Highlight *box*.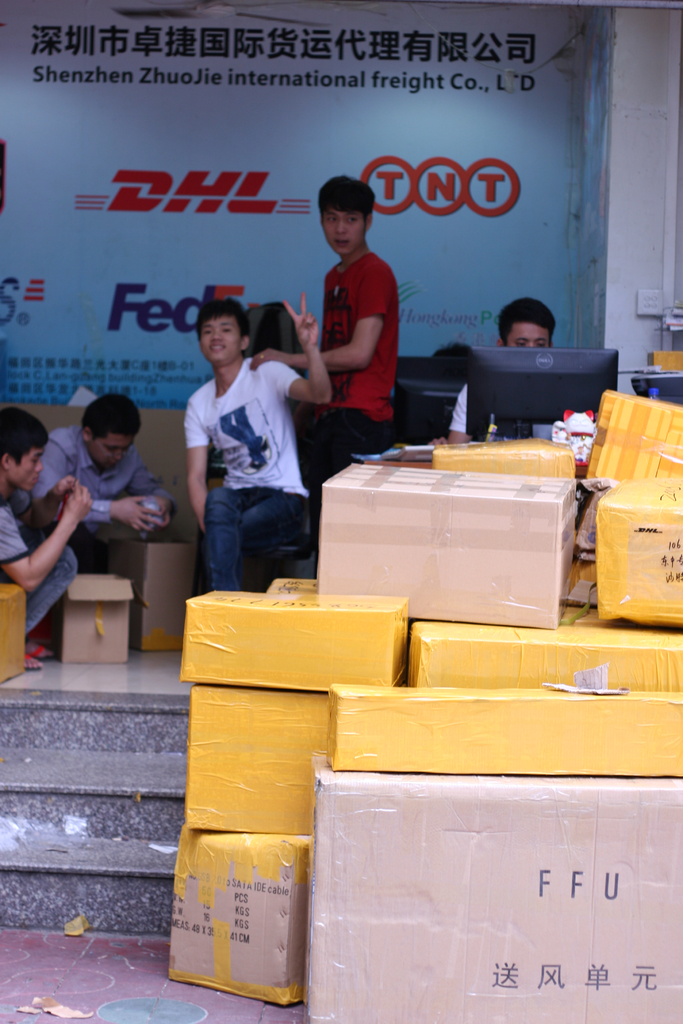
Highlighted region: <box>409,620,682,694</box>.
